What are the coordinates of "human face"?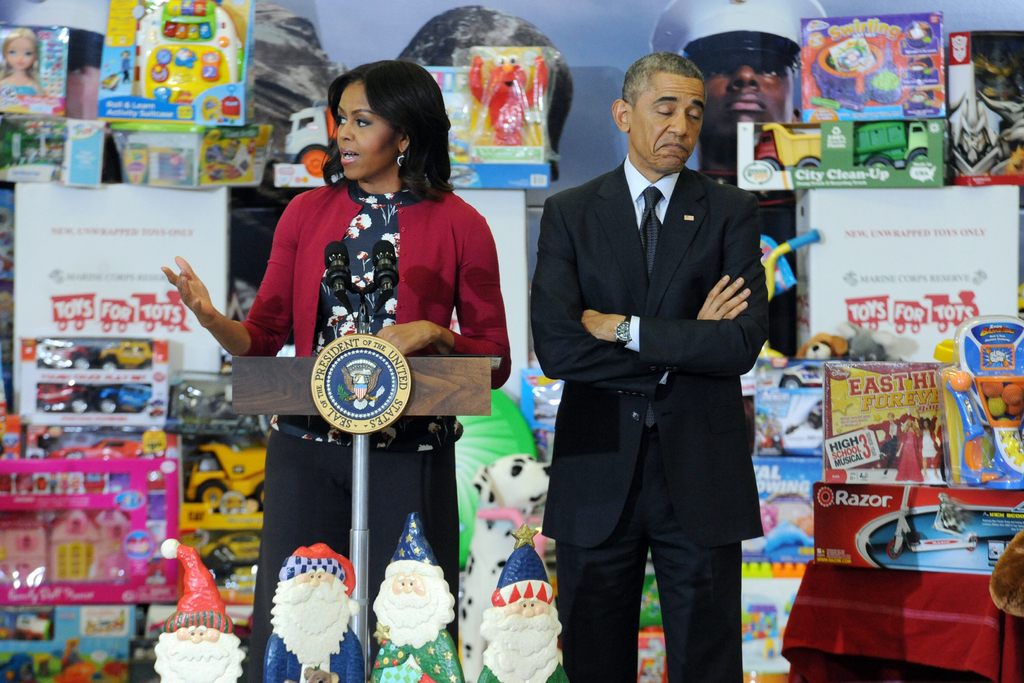
Rect(4, 33, 33, 67).
